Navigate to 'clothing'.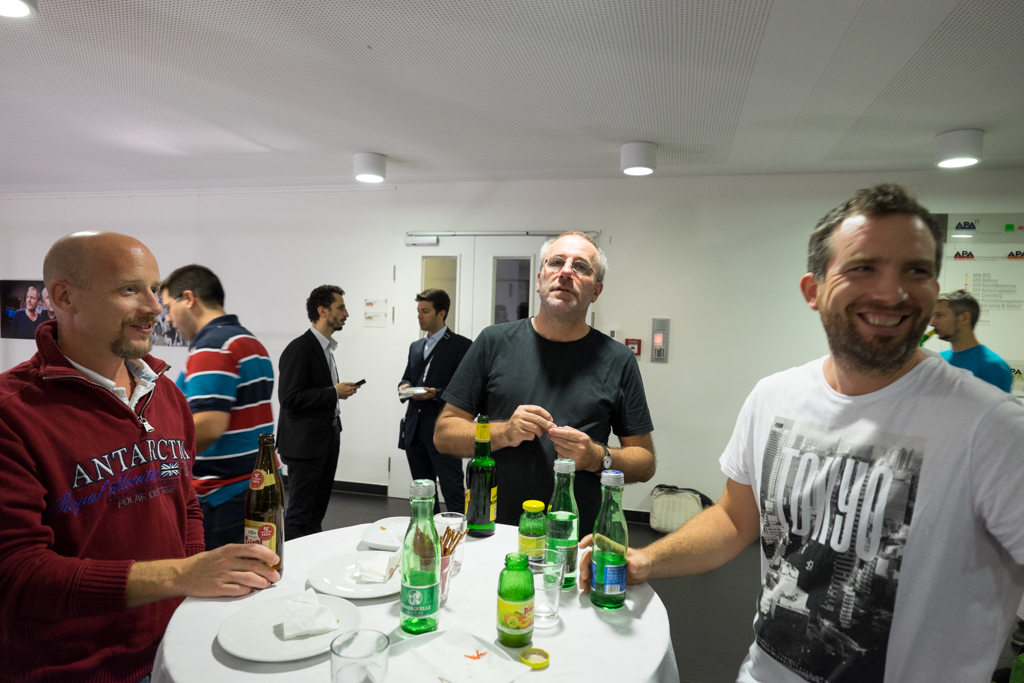
Navigation target: left=272, top=322, right=344, bottom=540.
